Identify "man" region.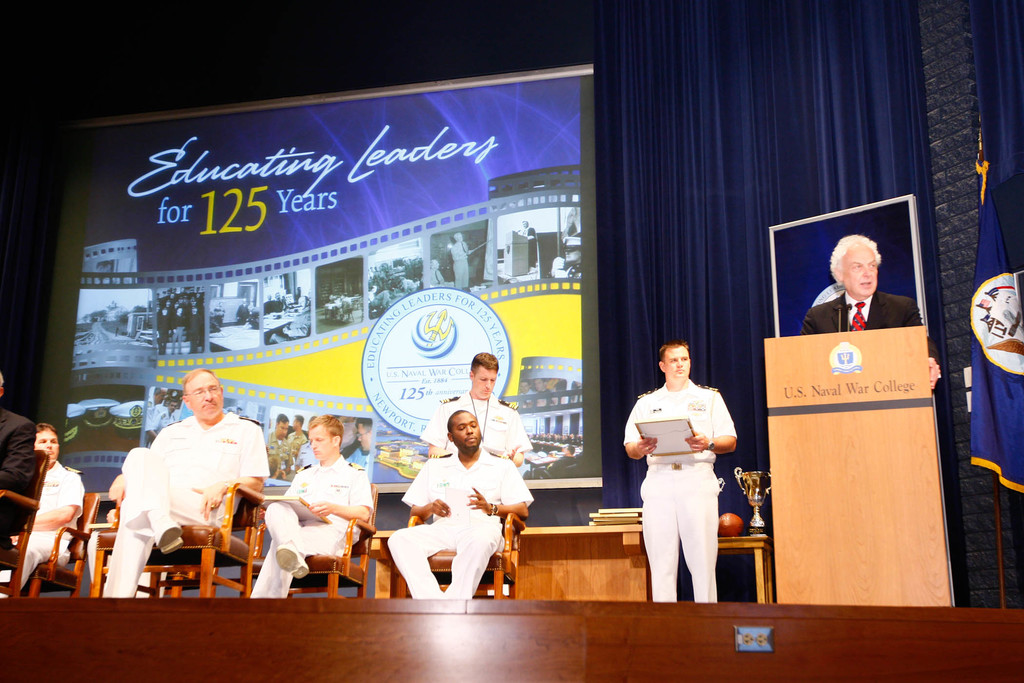
Region: [0,372,37,528].
